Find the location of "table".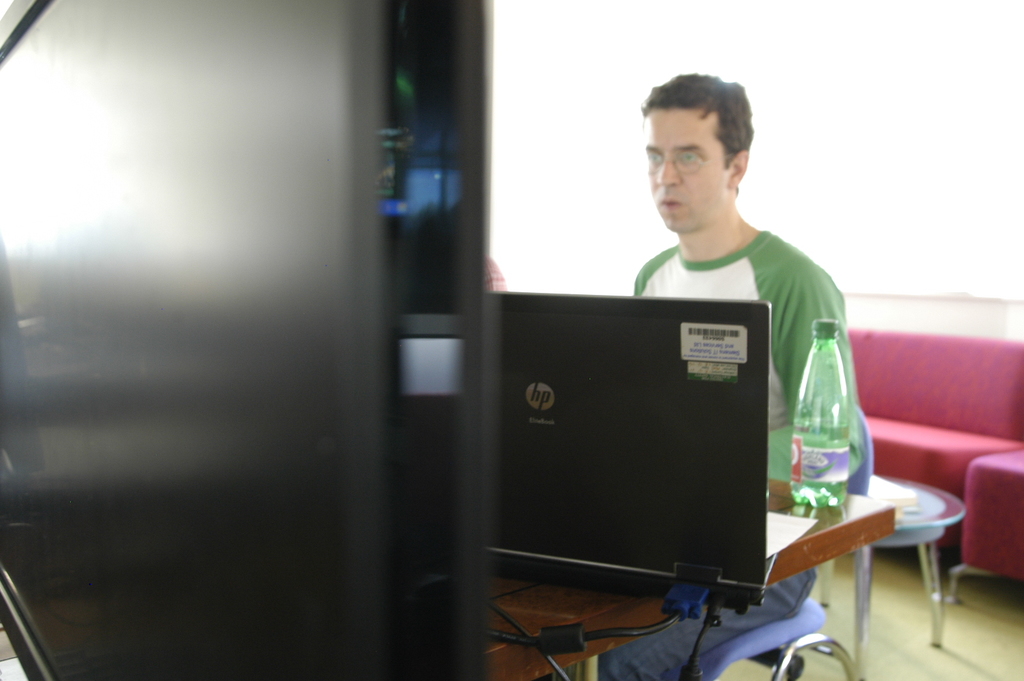
Location: region(490, 476, 892, 680).
